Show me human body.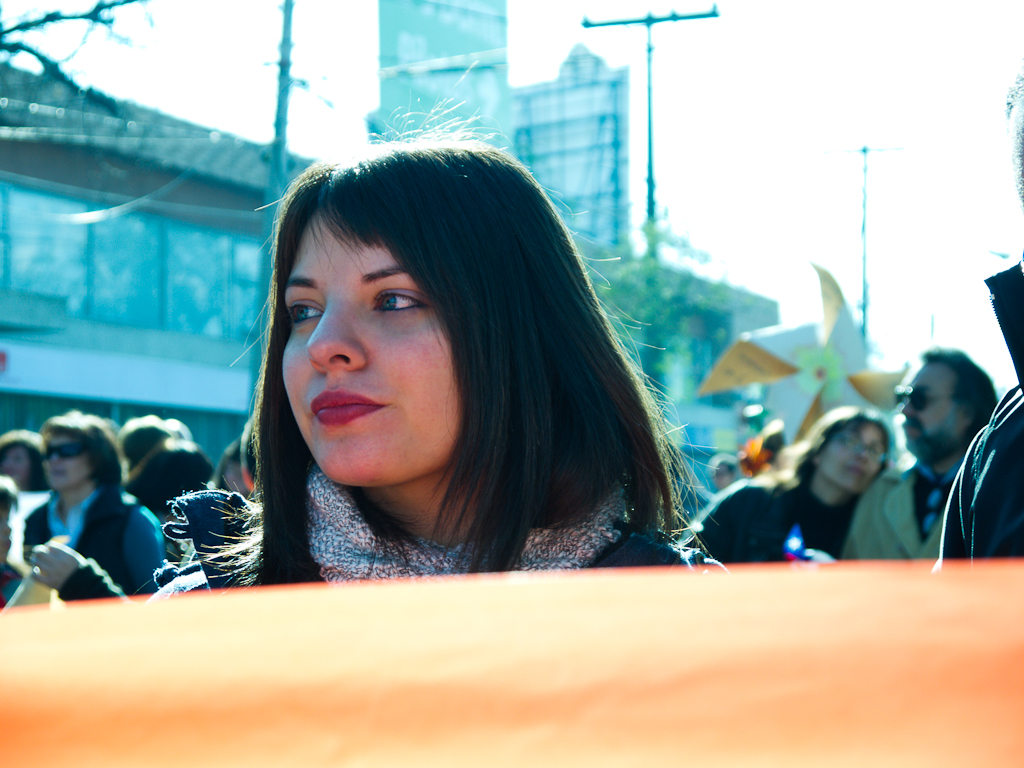
human body is here: BBox(143, 508, 678, 604).
